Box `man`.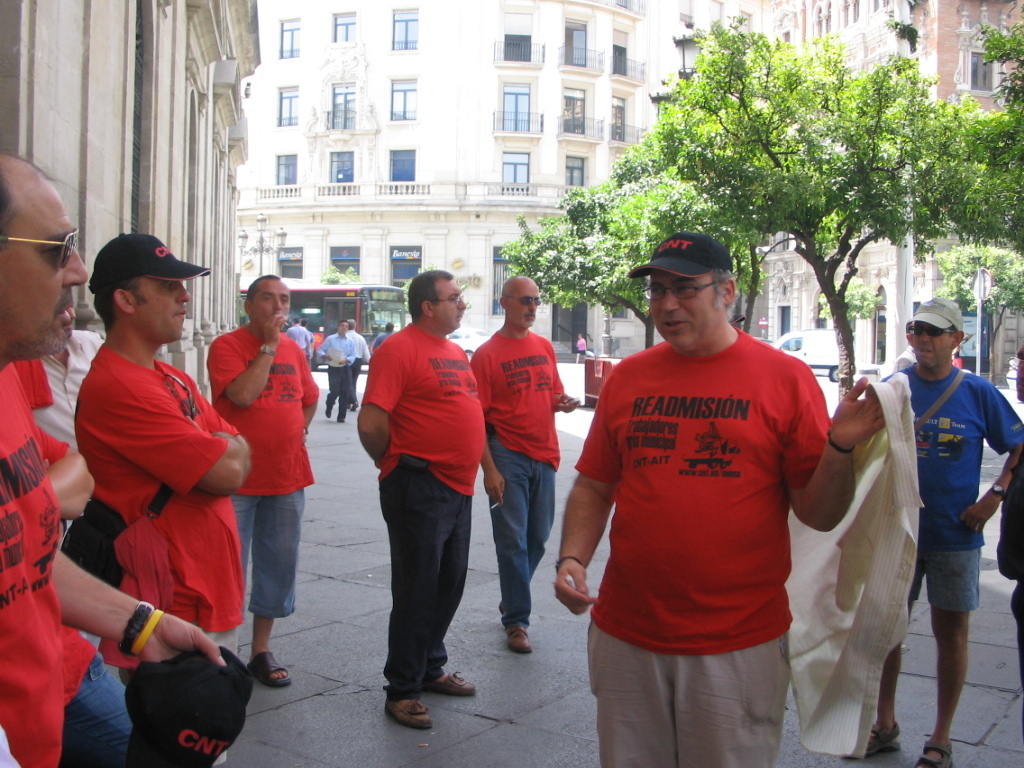
[x1=72, y1=231, x2=250, y2=767].
